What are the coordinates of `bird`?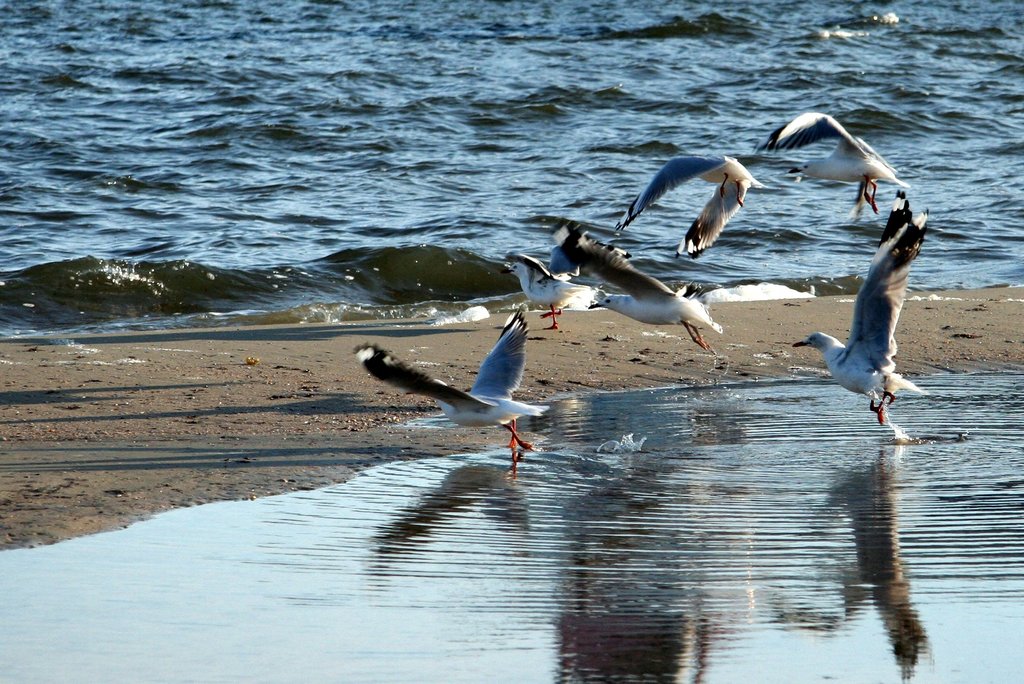
814,193,924,419.
